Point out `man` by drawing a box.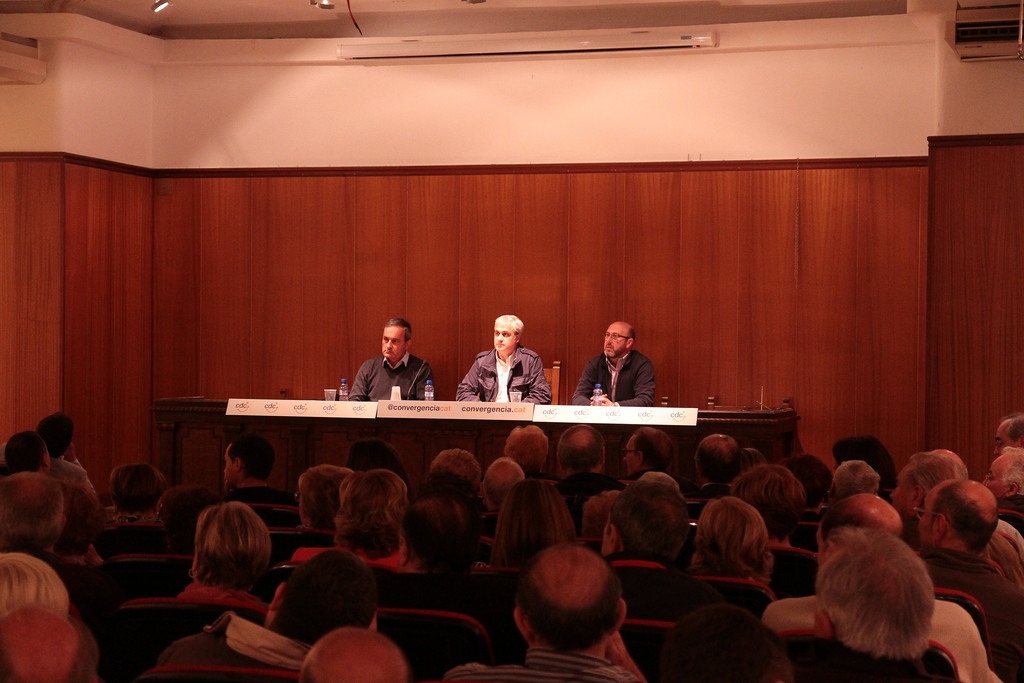
[left=766, top=486, right=1004, bottom=682].
